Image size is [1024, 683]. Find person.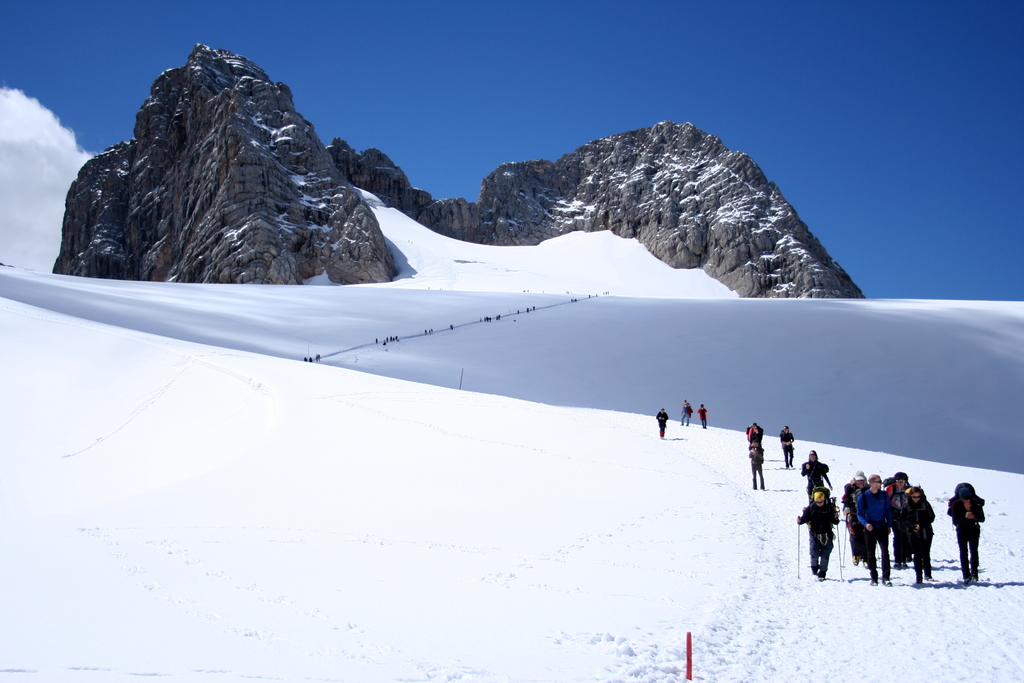
<box>801,448,833,493</box>.
